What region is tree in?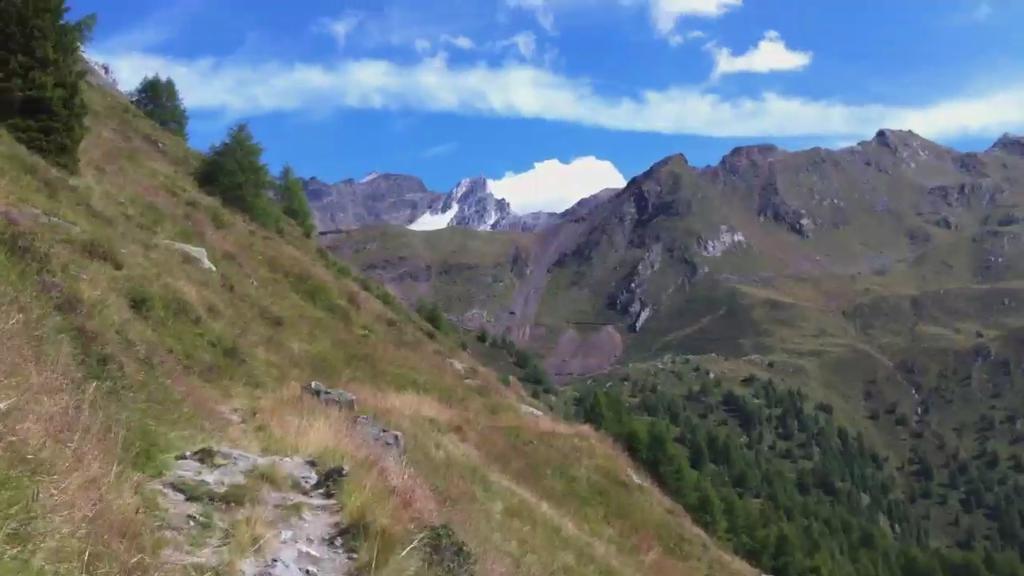
(left=0, top=0, right=98, bottom=173).
